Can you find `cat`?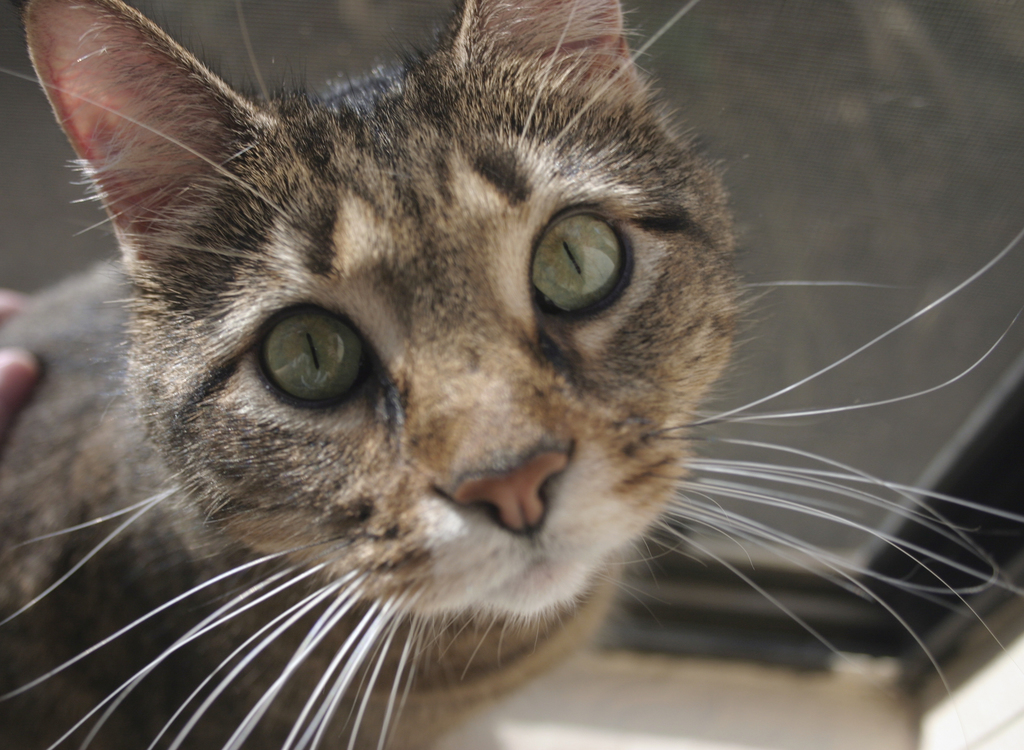
Yes, bounding box: box(0, 0, 1023, 749).
